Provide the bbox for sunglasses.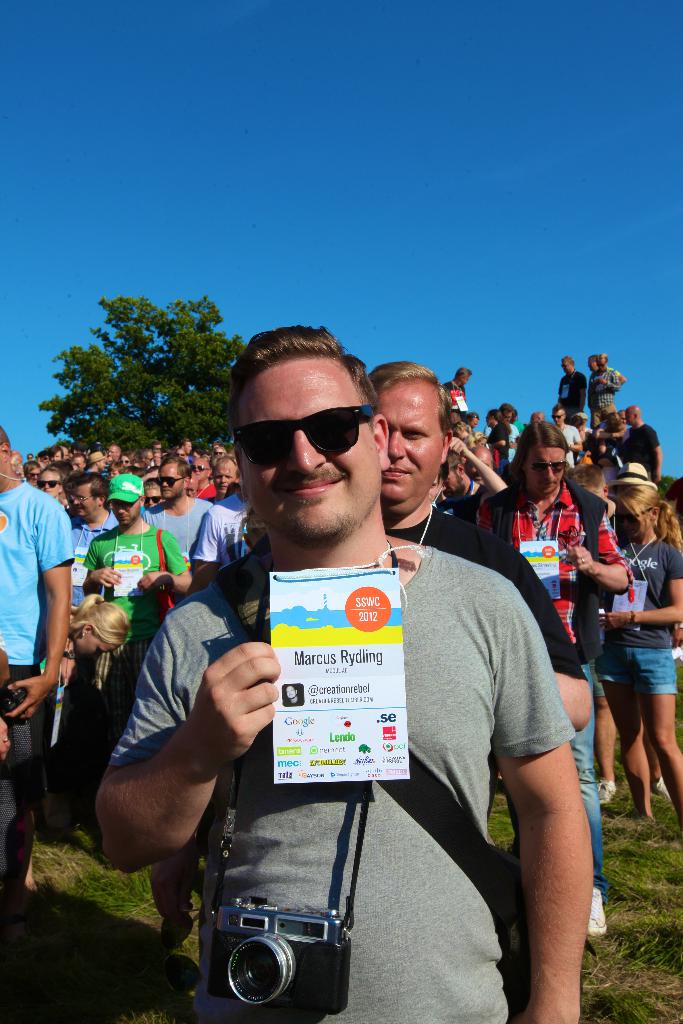
select_region(613, 505, 654, 522).
